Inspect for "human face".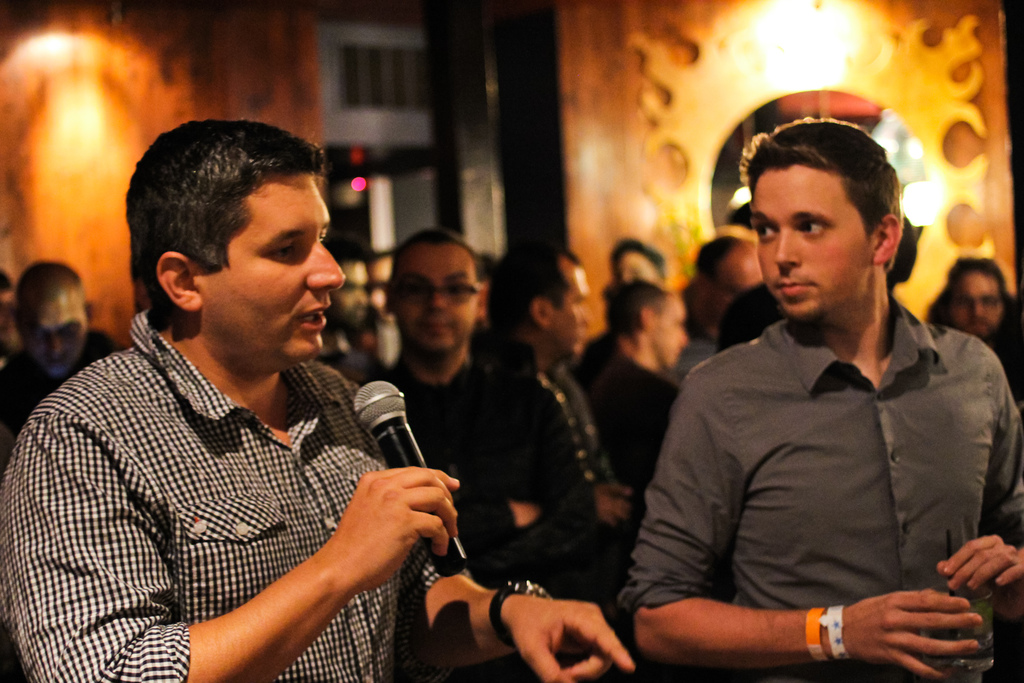
Inspection: bbox=[193, 177, 343, 364].
